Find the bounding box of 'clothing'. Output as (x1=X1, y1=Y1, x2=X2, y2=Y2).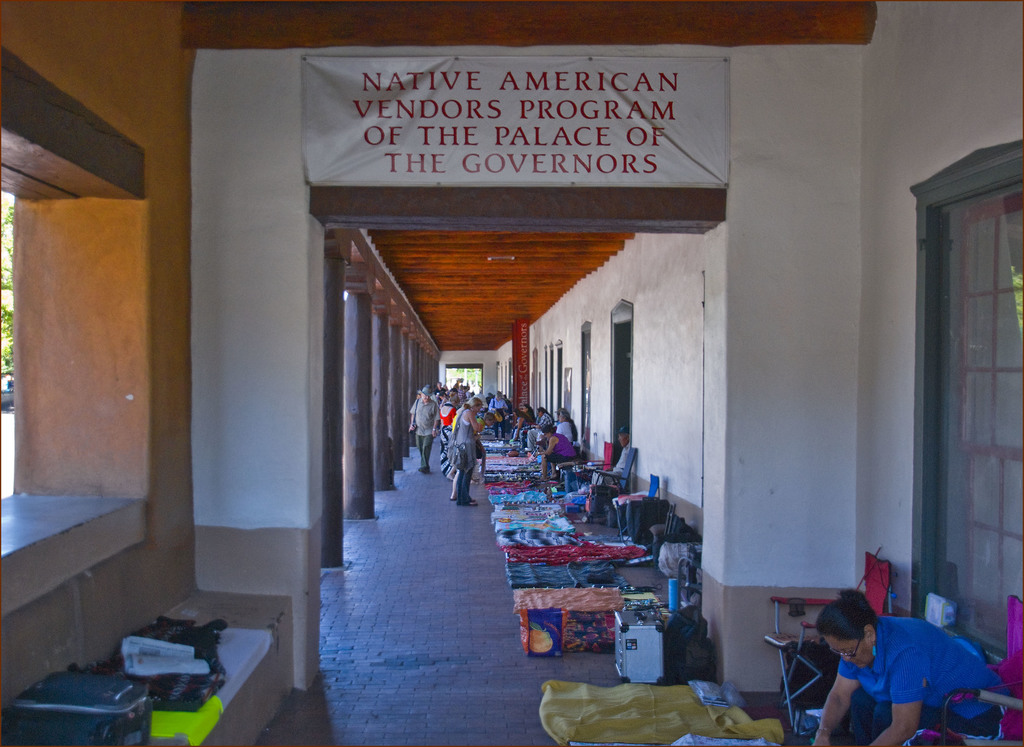
(x1=442, y1=397, x2=460, y2=438).
